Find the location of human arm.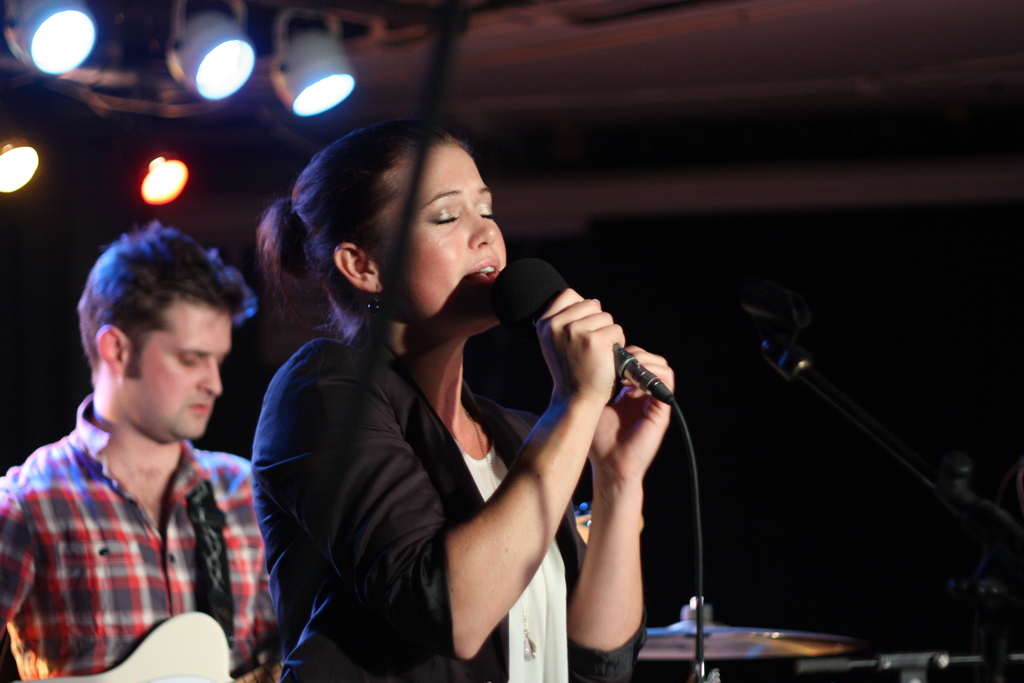
Location: select_region(362, 319, 644, 651).
